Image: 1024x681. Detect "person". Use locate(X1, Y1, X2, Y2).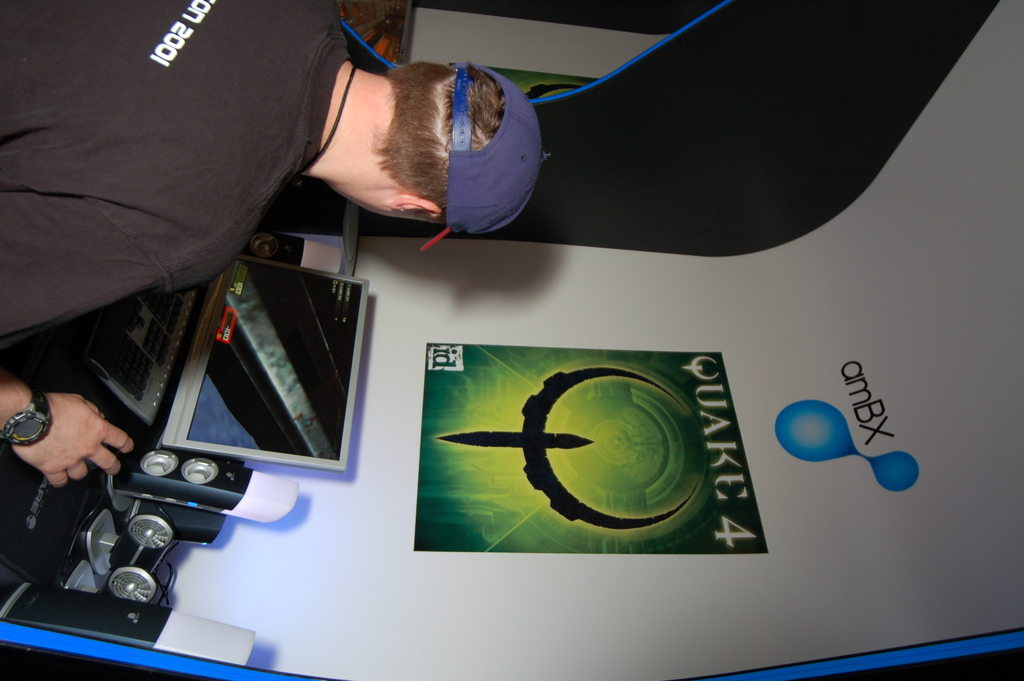
locate(0, 0, 548, 484).
